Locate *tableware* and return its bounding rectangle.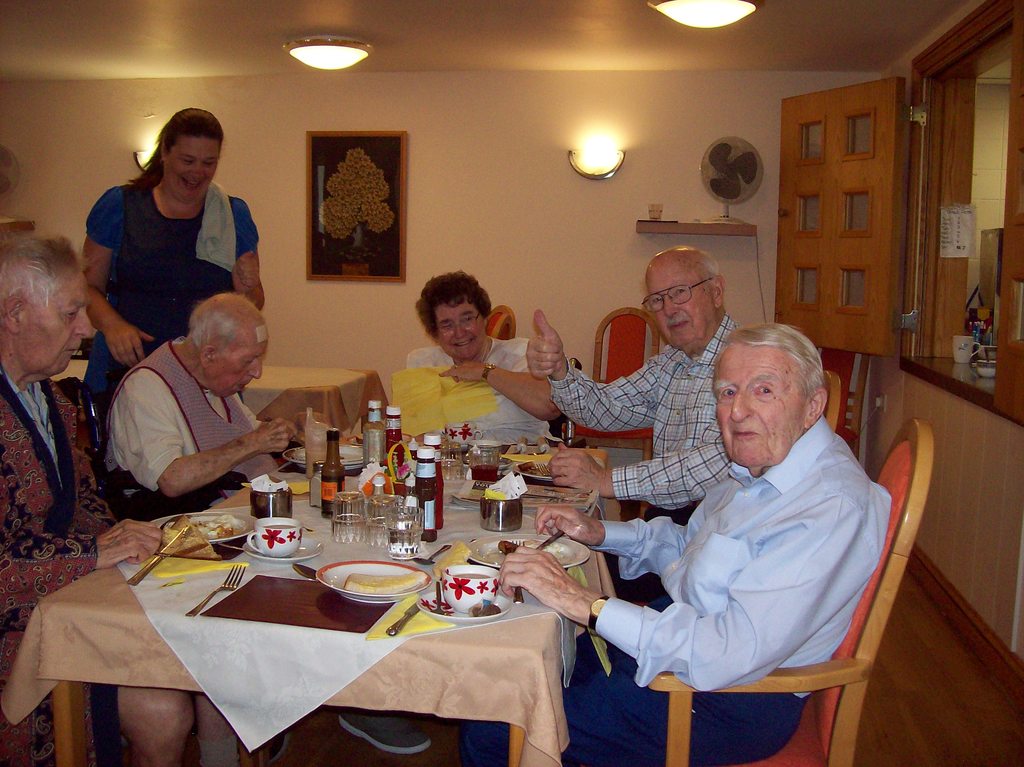
pyautogui.locateOnScreen(523, 494, 556, 500).
